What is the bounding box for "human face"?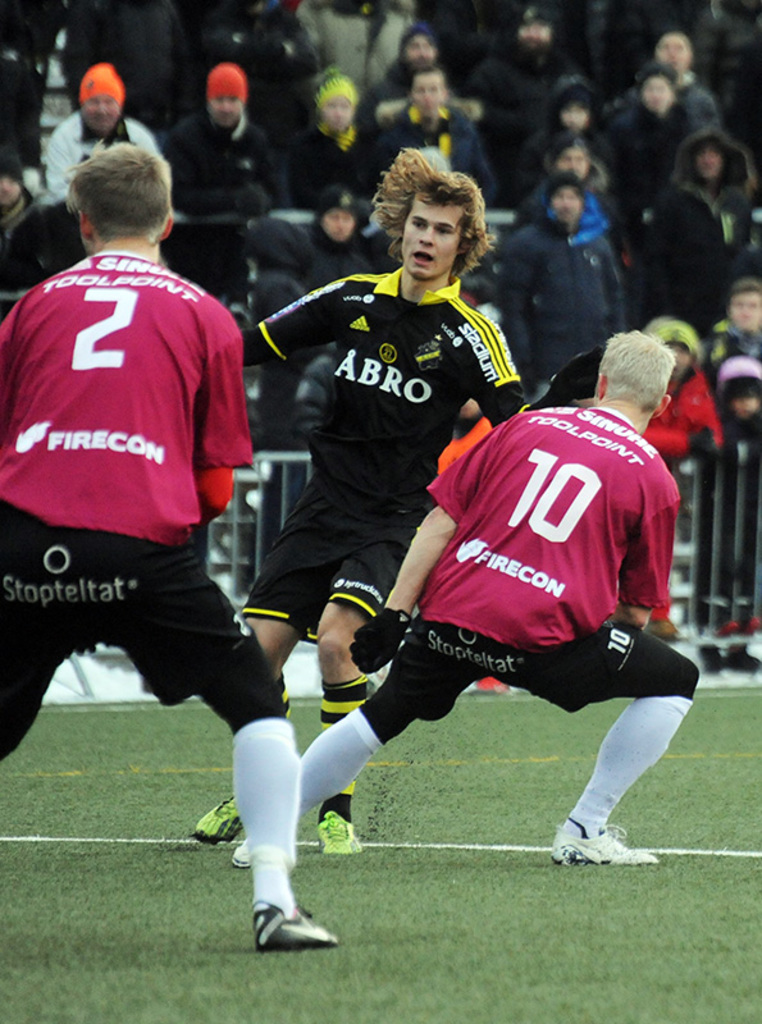
locate(213, 91, 239, 127).
